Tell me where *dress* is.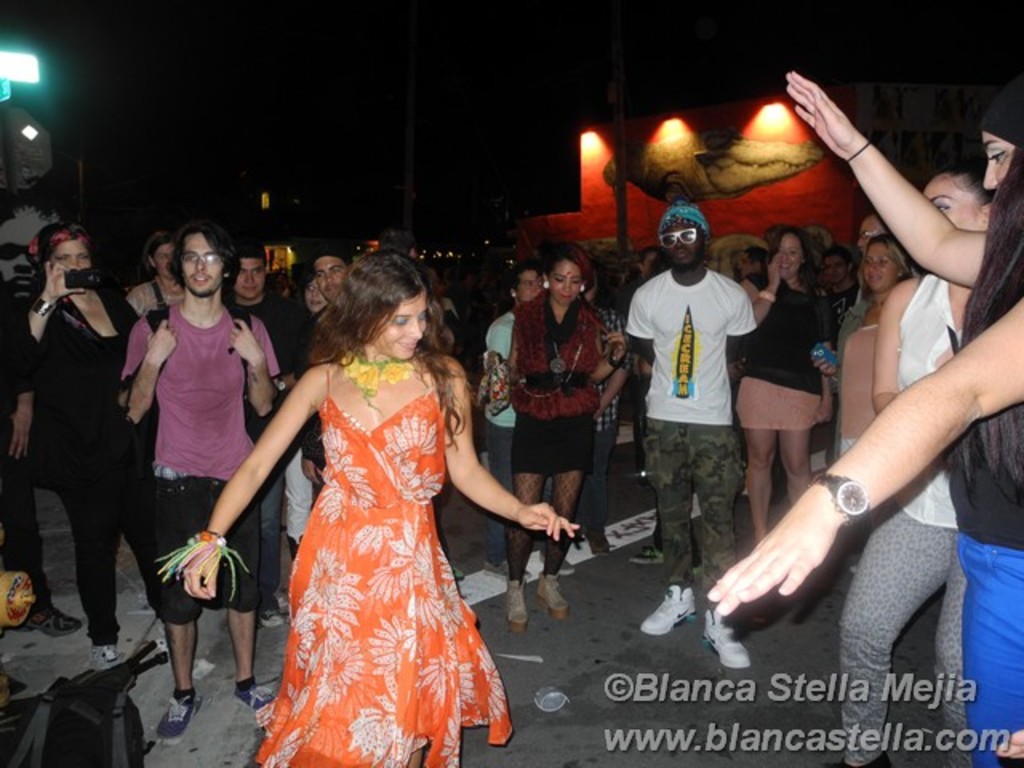
*dress* is at [left=253, top=365, right=514, bottom=766].
